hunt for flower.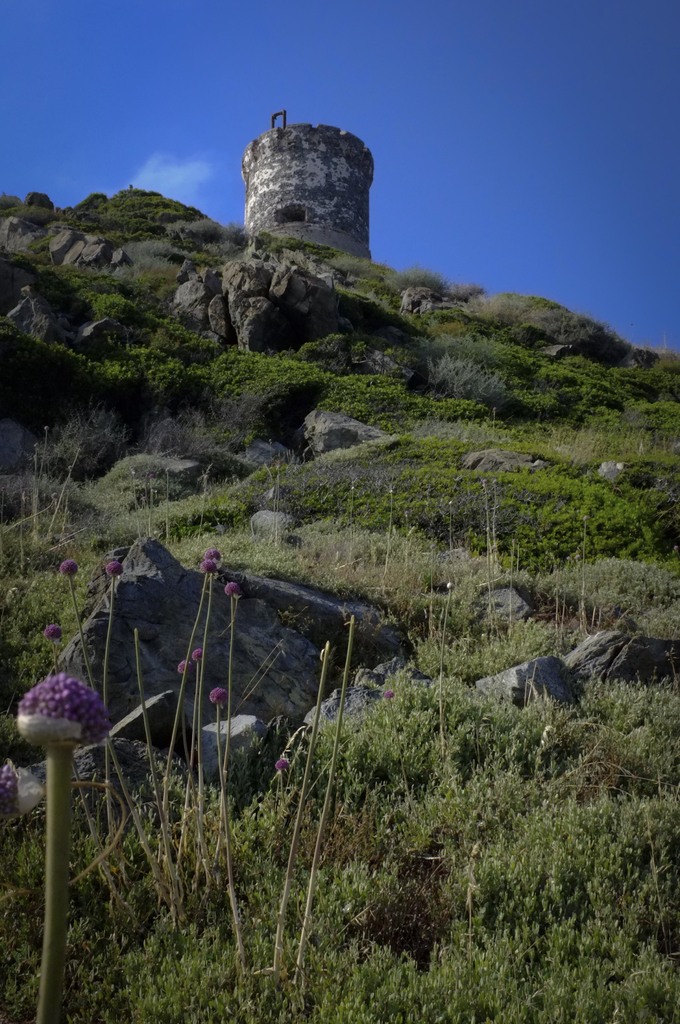
Hunted down at box=[206, 682, 225, 705].
